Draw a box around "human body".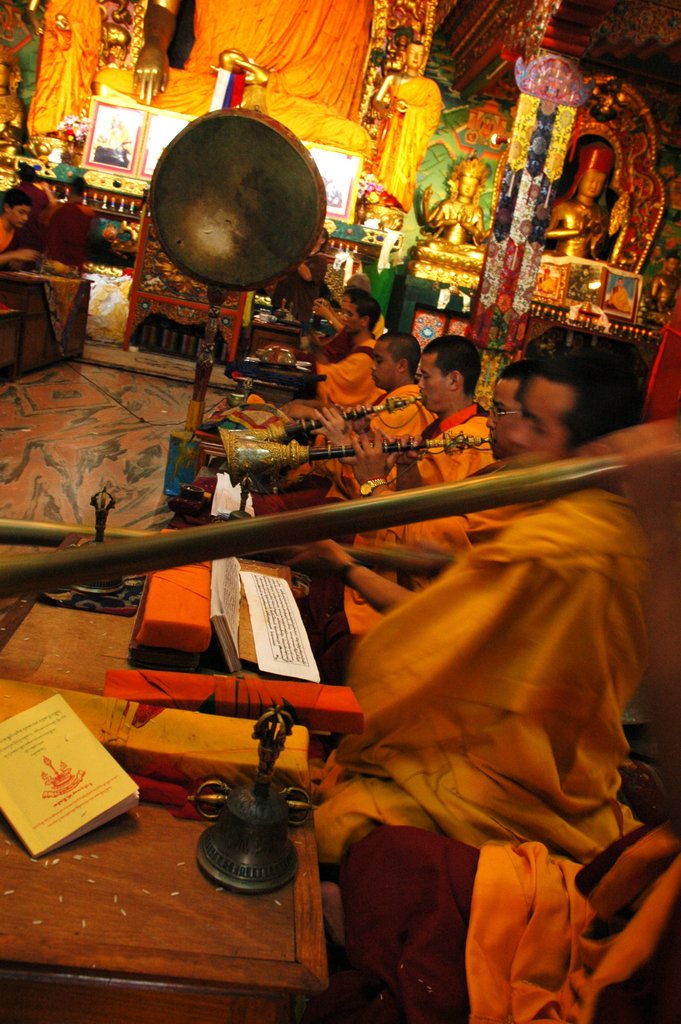
x1=297, y1=351, x2=630, y2=854.
